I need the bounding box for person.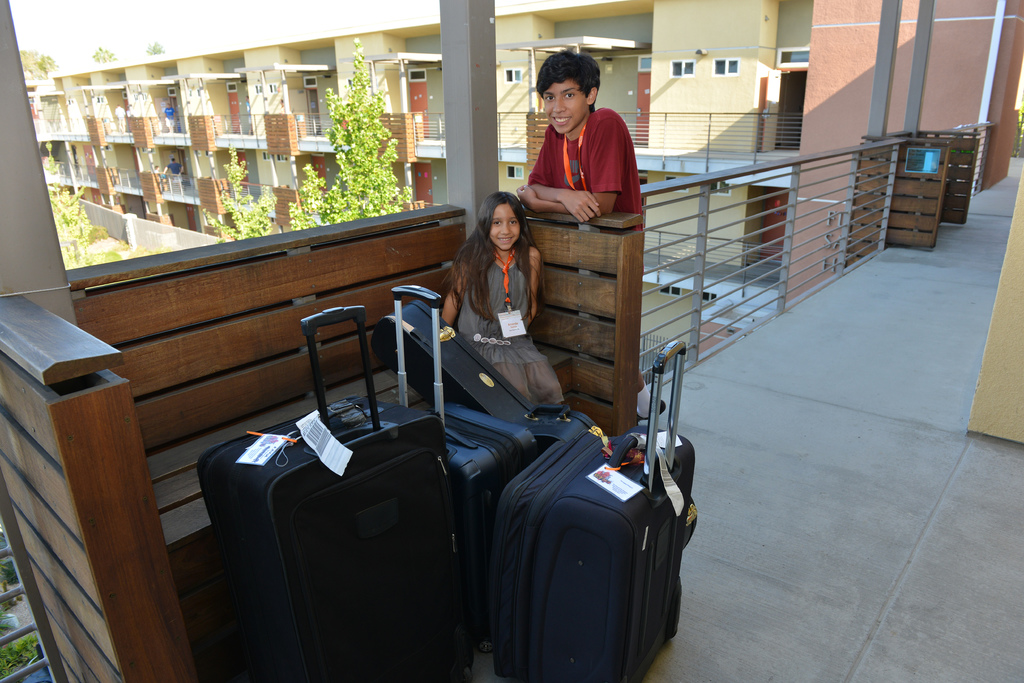
Here it is: (435,195,563,410).
